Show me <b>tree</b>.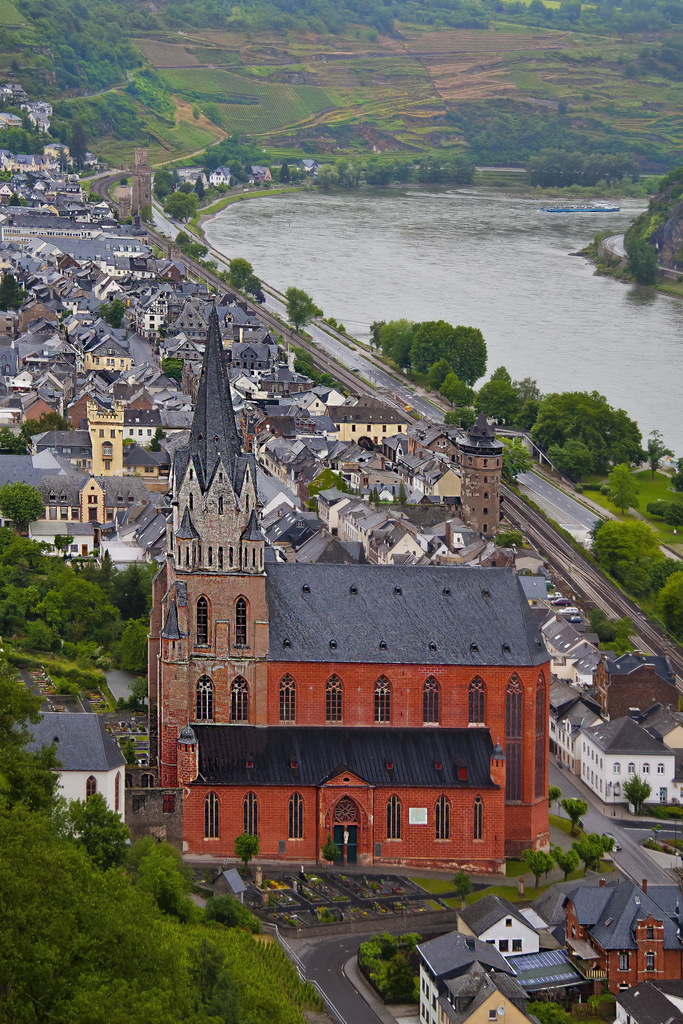
<b>tree</b> is here: region(645, 424, 676, 467).
